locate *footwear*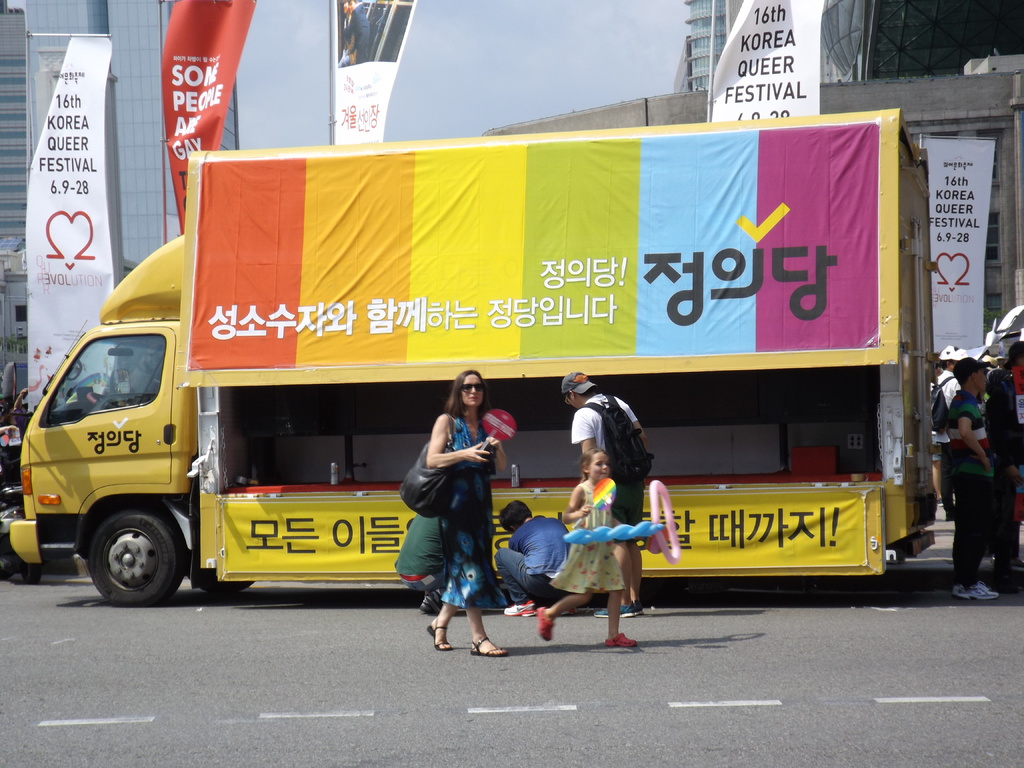
(x1=426, y1=620, x2=451, y2=655)
